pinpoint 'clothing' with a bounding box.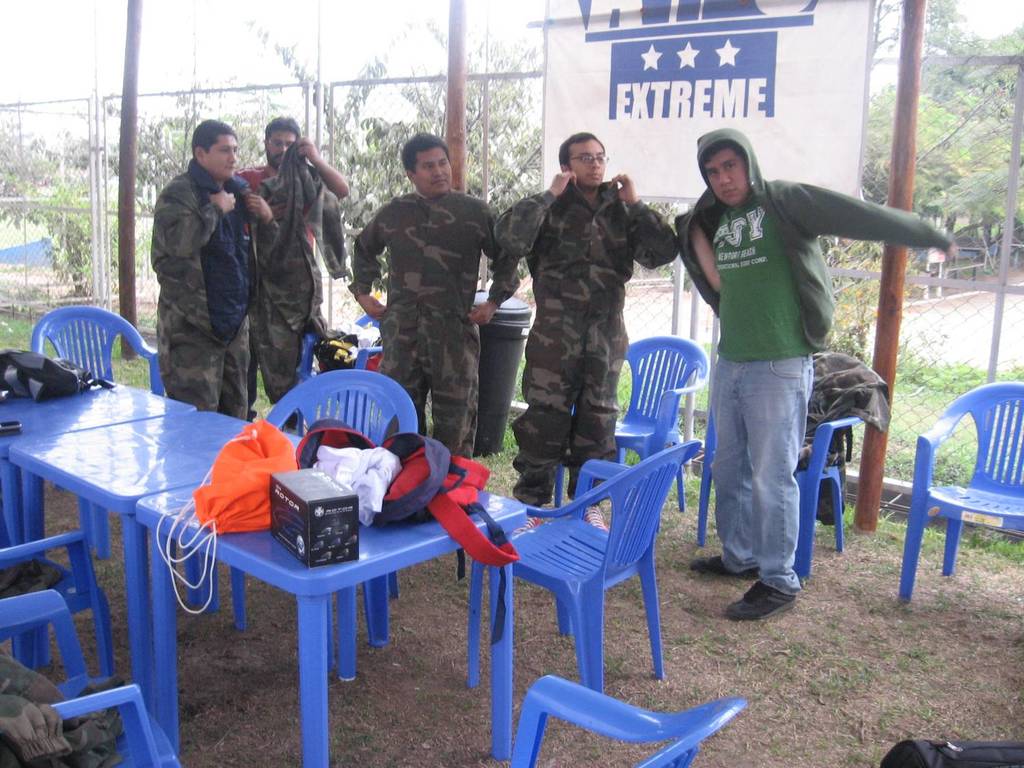
box=[492, 184, 681, 508].
